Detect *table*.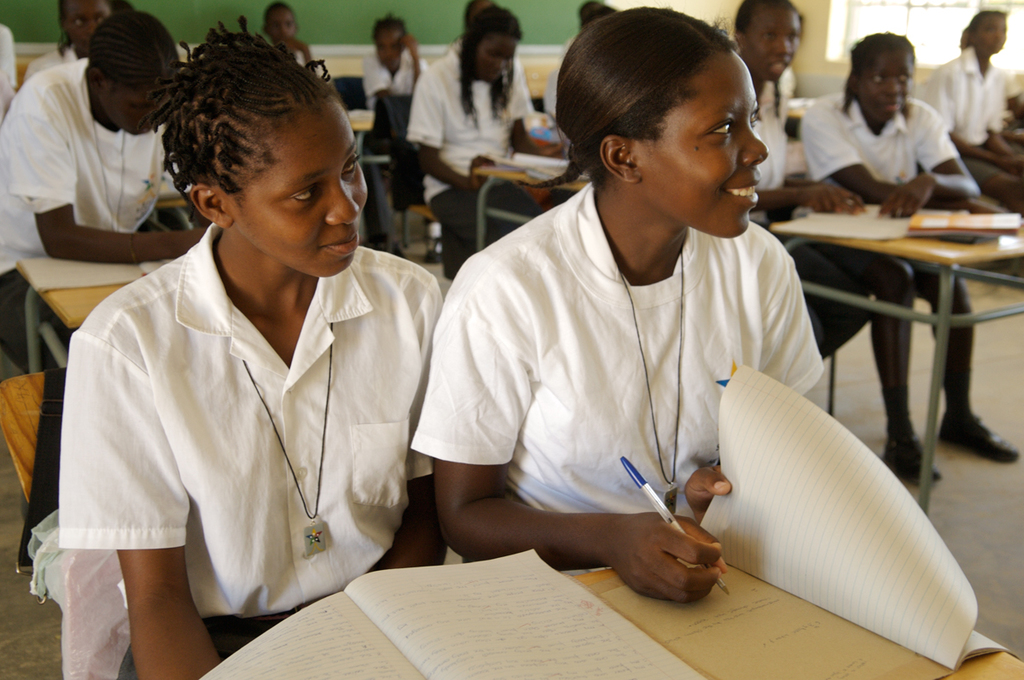
Detected at Rect(349, 109, 381, 133).
